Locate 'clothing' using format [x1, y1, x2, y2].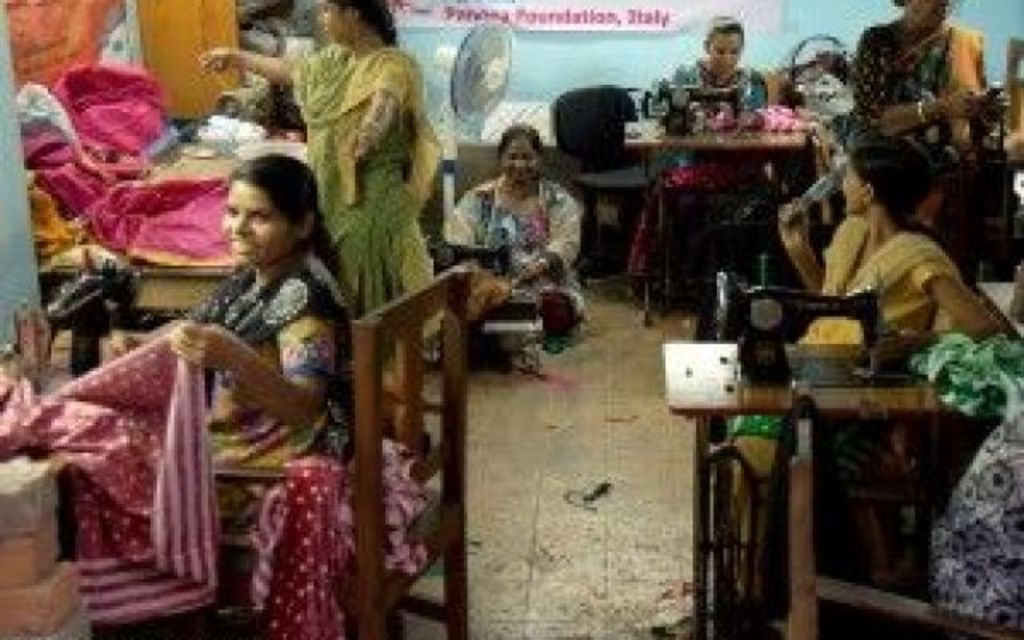
[453, 170, 600, 333].
